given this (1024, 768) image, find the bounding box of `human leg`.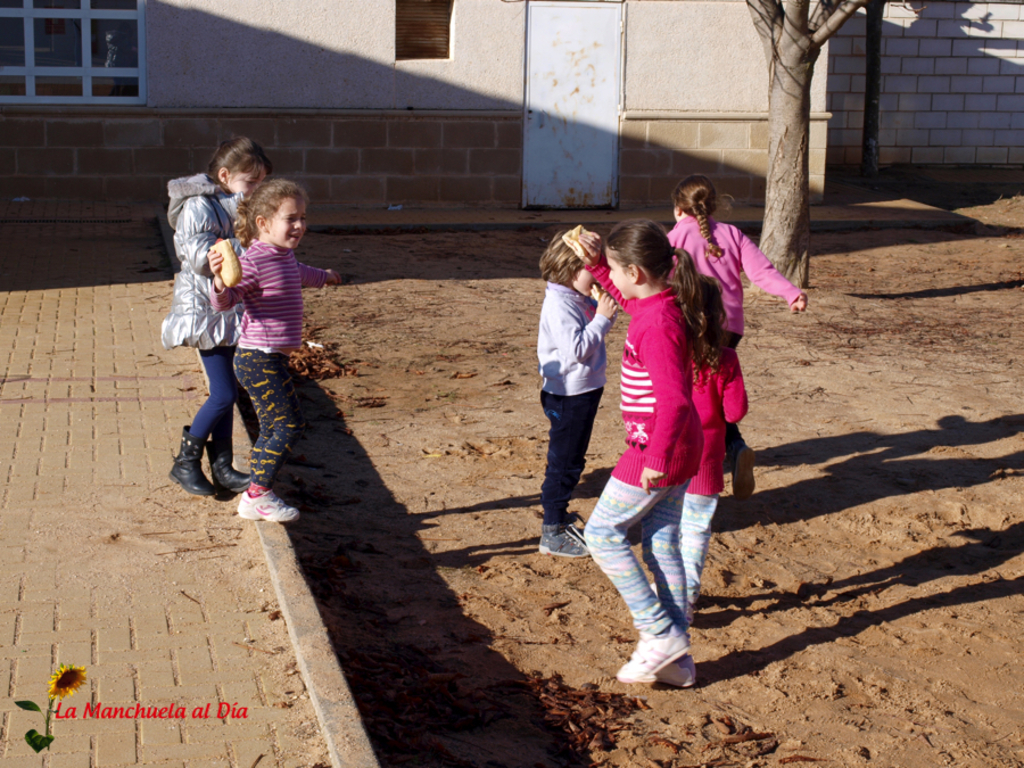
[x1=685, y1=462, x2=726, y2=611].
